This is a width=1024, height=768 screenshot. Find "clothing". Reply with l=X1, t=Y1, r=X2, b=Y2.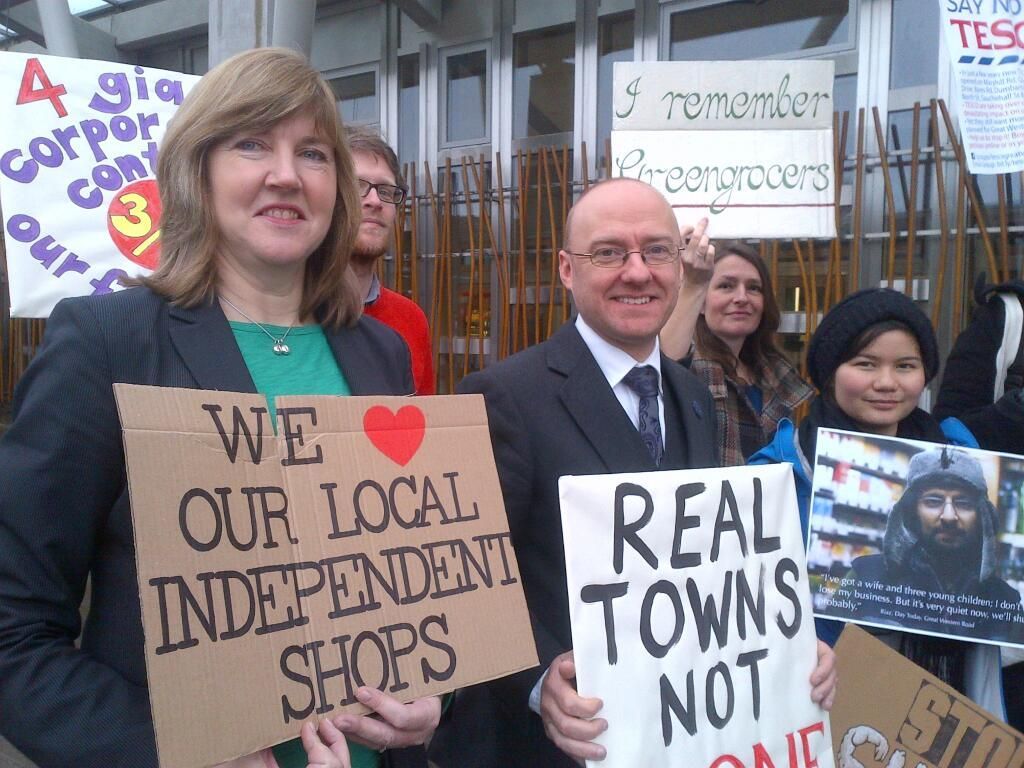
l=25, t=249, r=501, b=729.
